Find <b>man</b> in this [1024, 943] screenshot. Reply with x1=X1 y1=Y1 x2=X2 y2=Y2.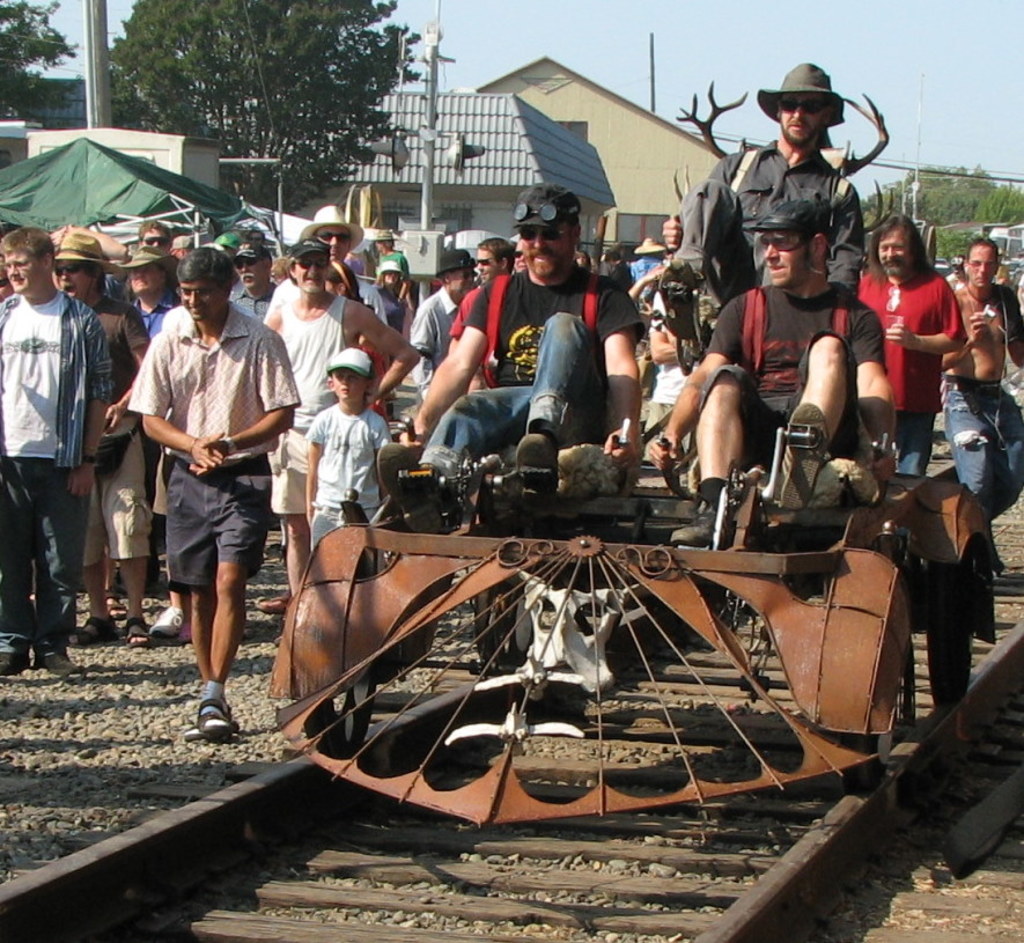
x1=594 y1=251 x2=622 y2=281.
